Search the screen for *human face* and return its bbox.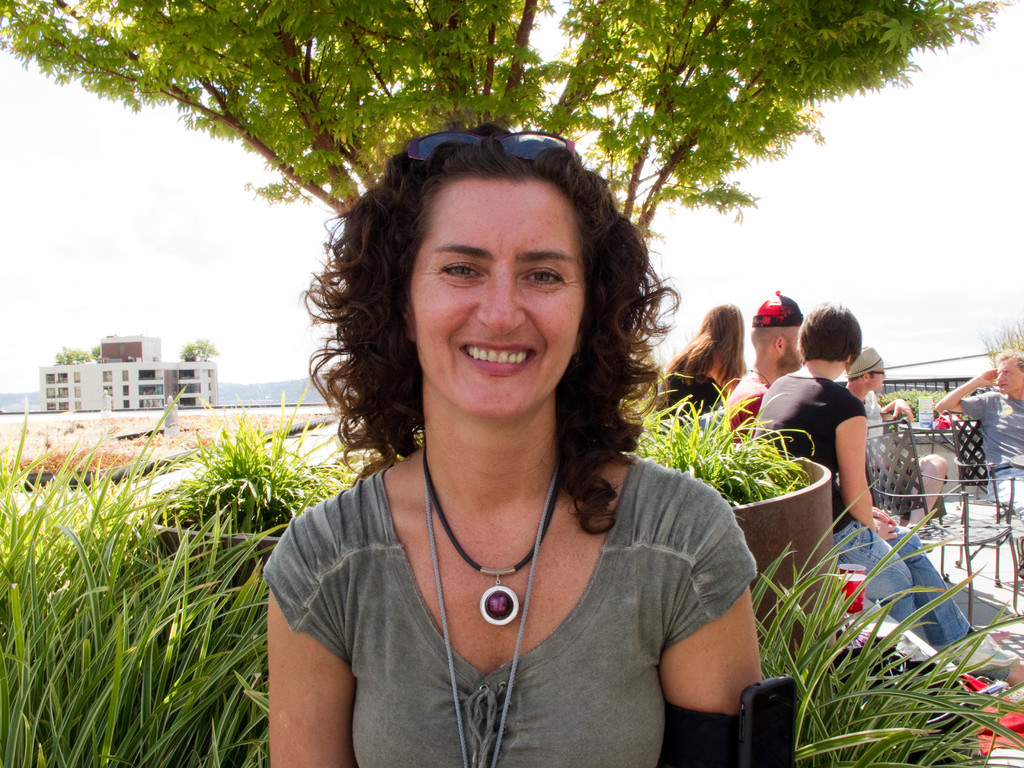
Found: {"x1": 993, "y1": 351, "x2": 1023, "y2": 393}.
